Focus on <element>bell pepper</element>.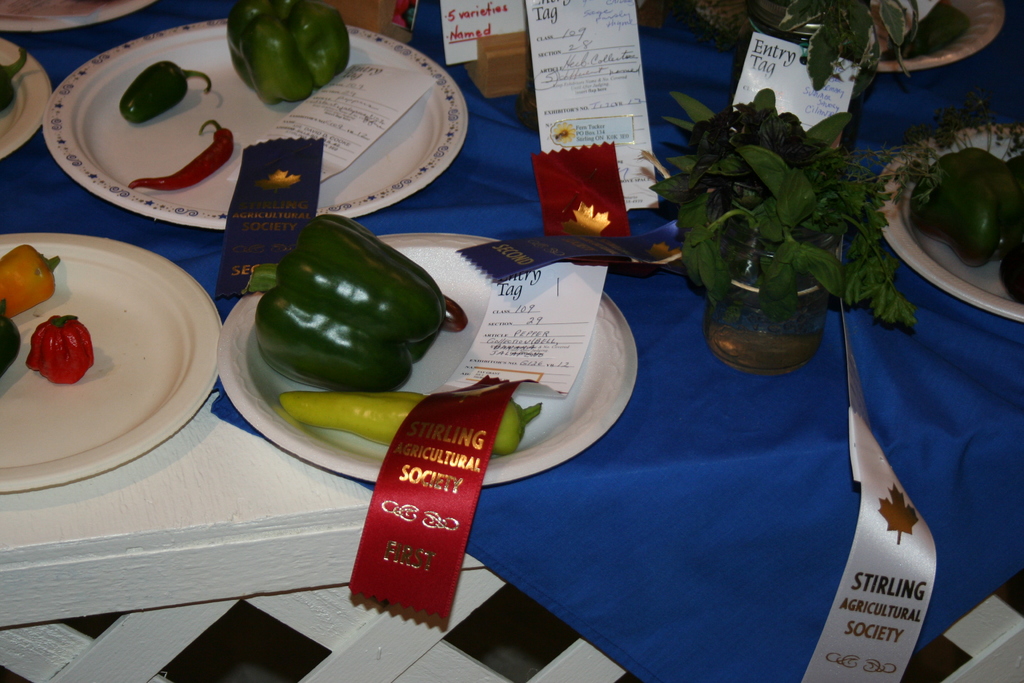
Focused at select_region(230, 215, 443, 404).
